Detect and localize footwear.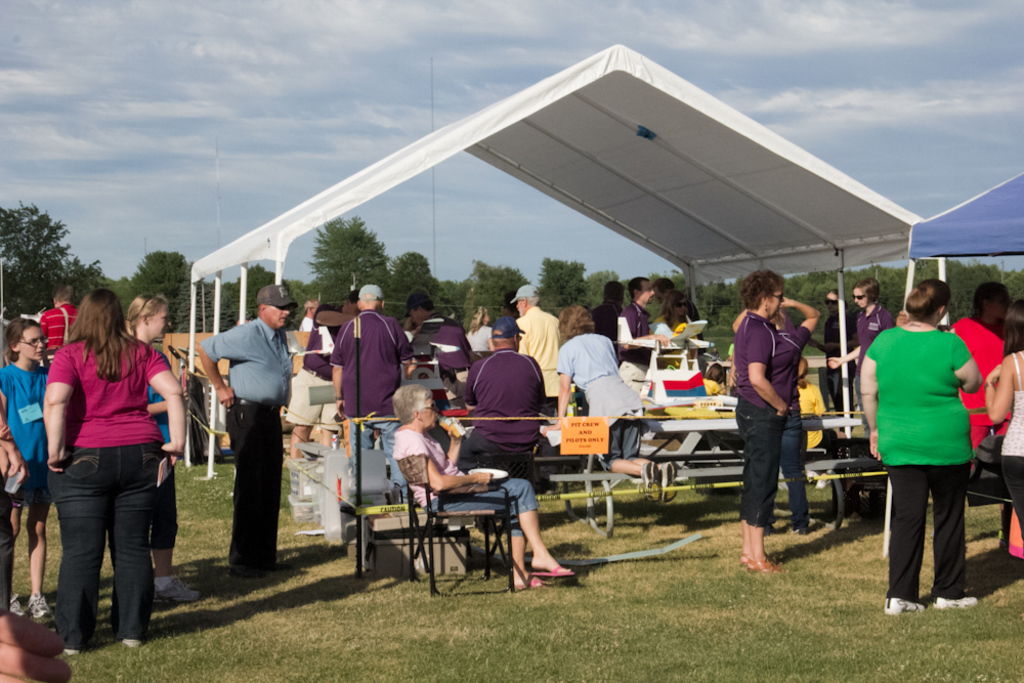
Localized at {"x1": 13, "y1": 592, "x2": 24, "y2": 618}.
